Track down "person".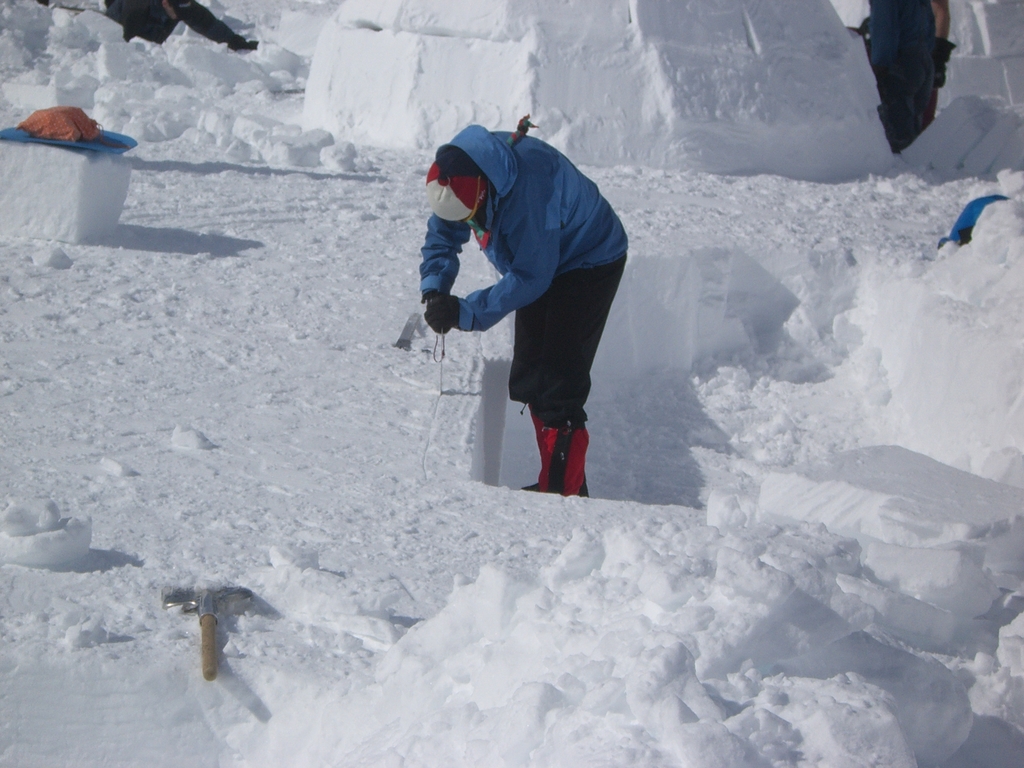
Tracked to select_region(858, 0, 957, 127).
